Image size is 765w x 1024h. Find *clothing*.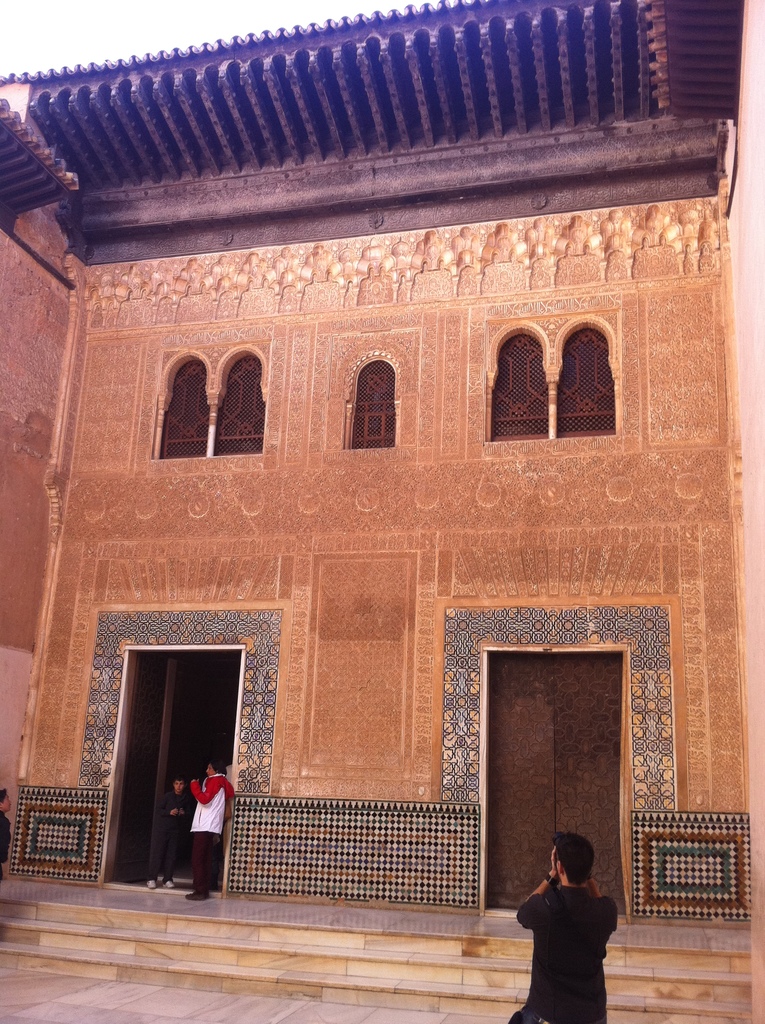
BBox(526, 870, 625, 1010).
